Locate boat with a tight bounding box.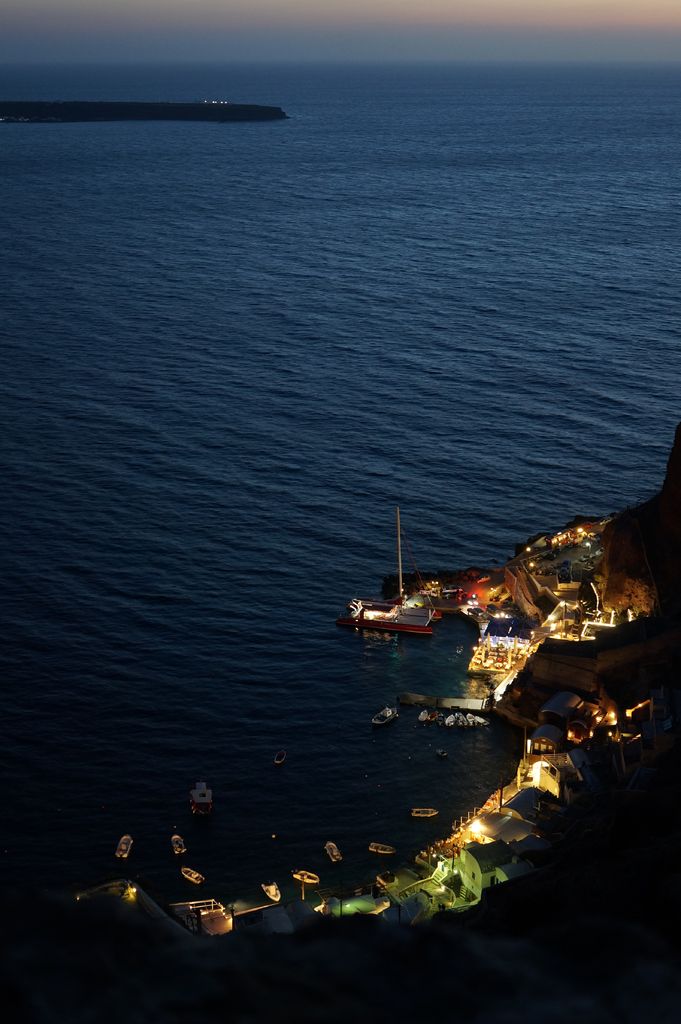
region(179, 781, 220, 825).
